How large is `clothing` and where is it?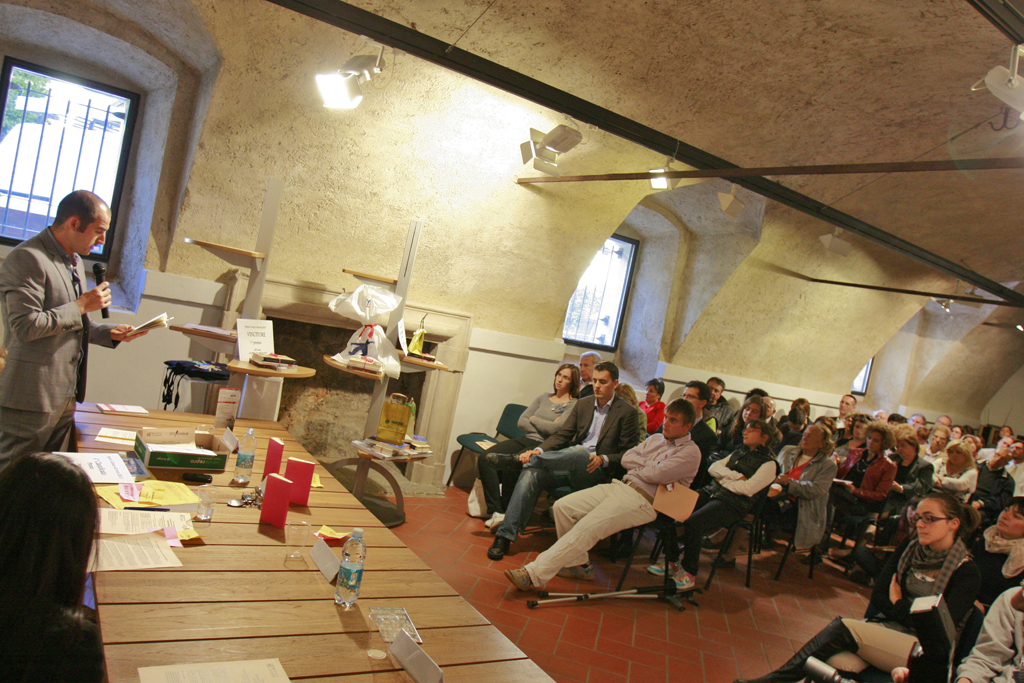
Bounding box: 835 448 900 541.
